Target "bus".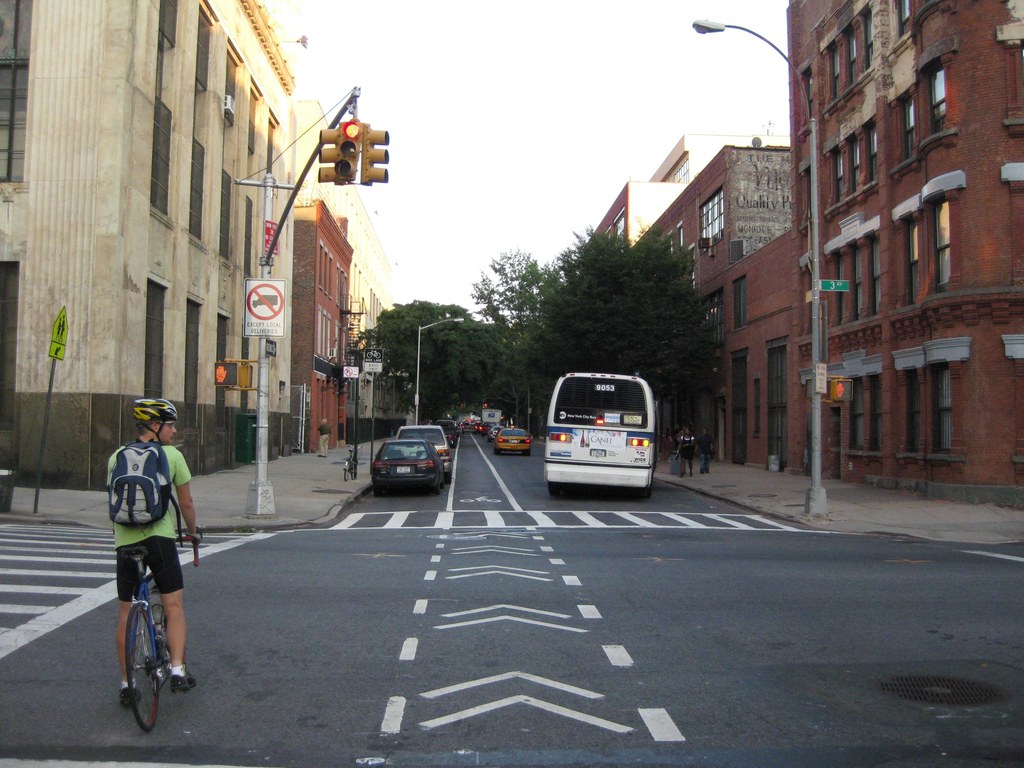
Target region: Rect(541, 365, 659, 492).
